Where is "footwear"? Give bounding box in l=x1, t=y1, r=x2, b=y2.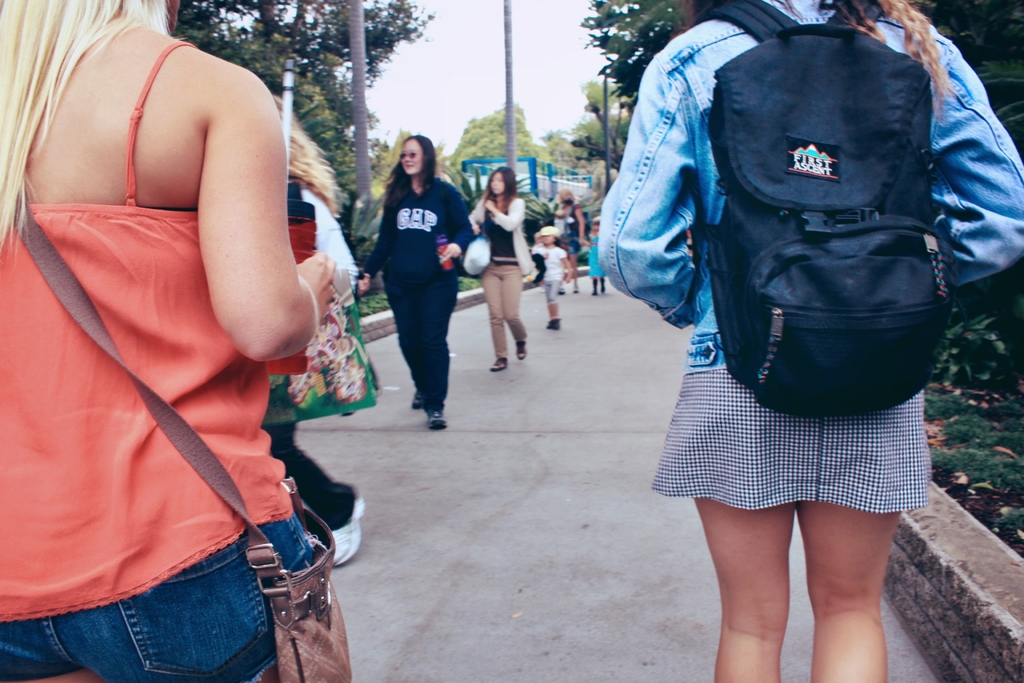
l=407, t=386, r=426, b=413.
